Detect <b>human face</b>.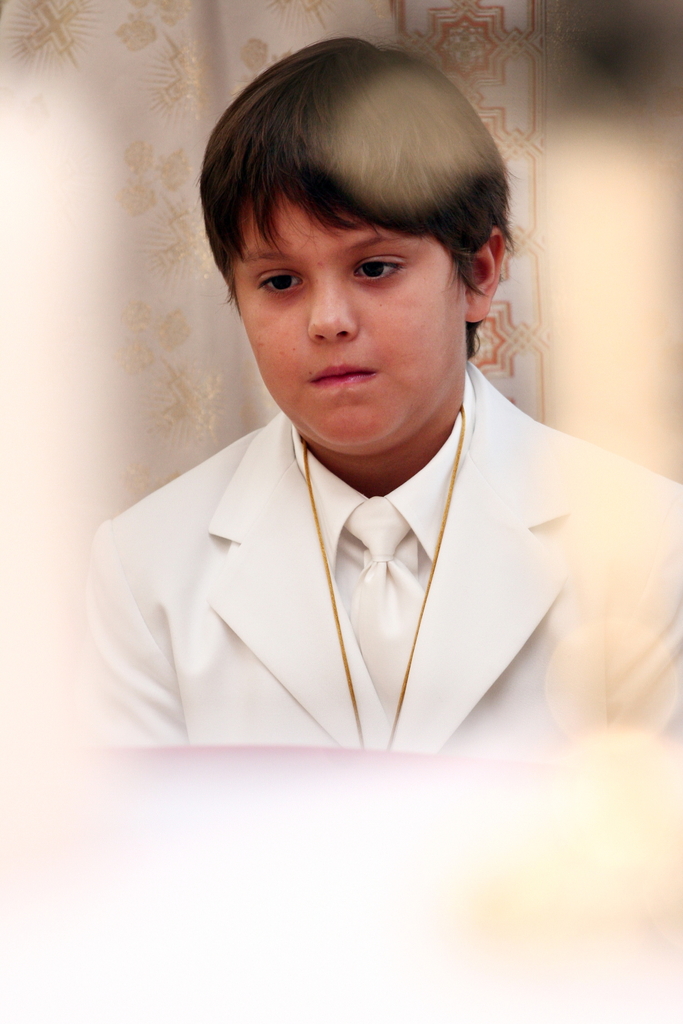
Detected at BBox(229, 194, 465, 449).
